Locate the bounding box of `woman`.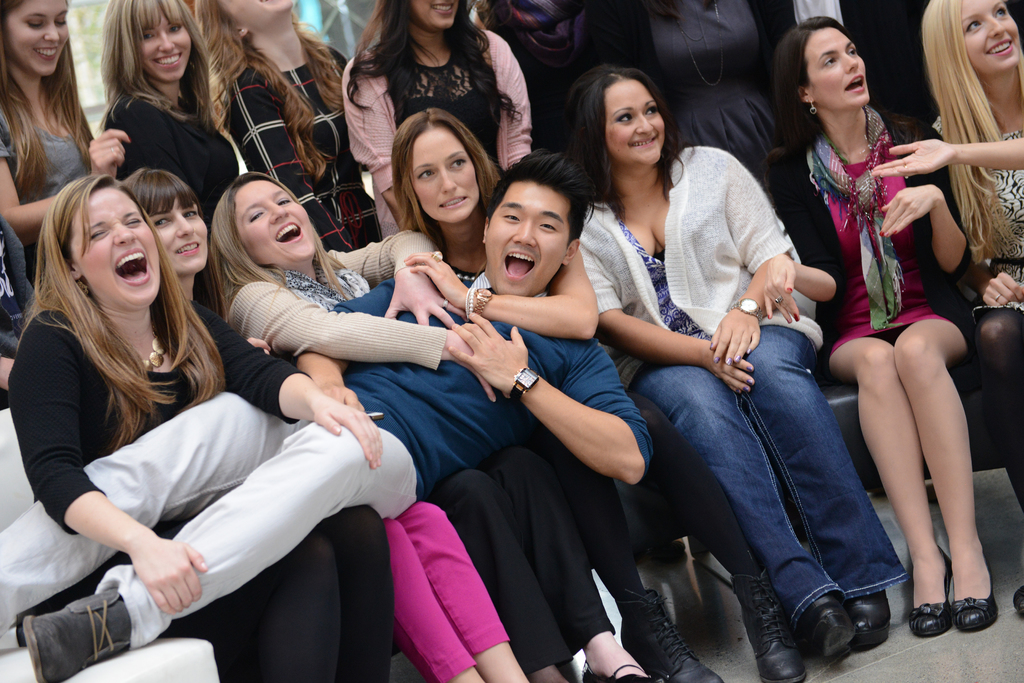
Bounding box: [620,0,778,178].
